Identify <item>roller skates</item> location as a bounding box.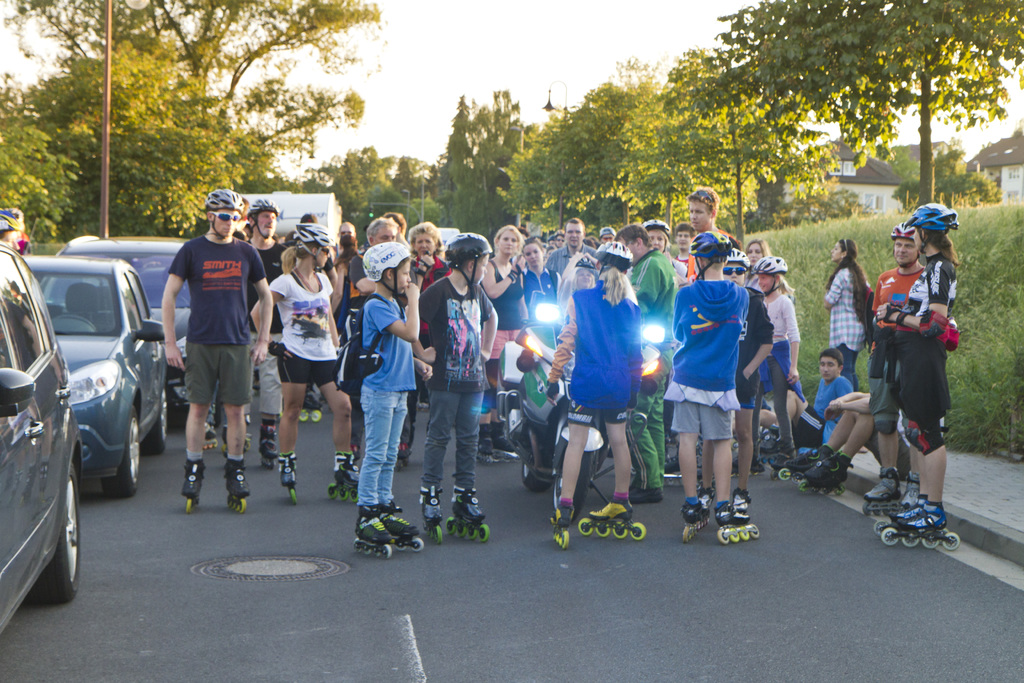
[223, 458, 253, 514].
